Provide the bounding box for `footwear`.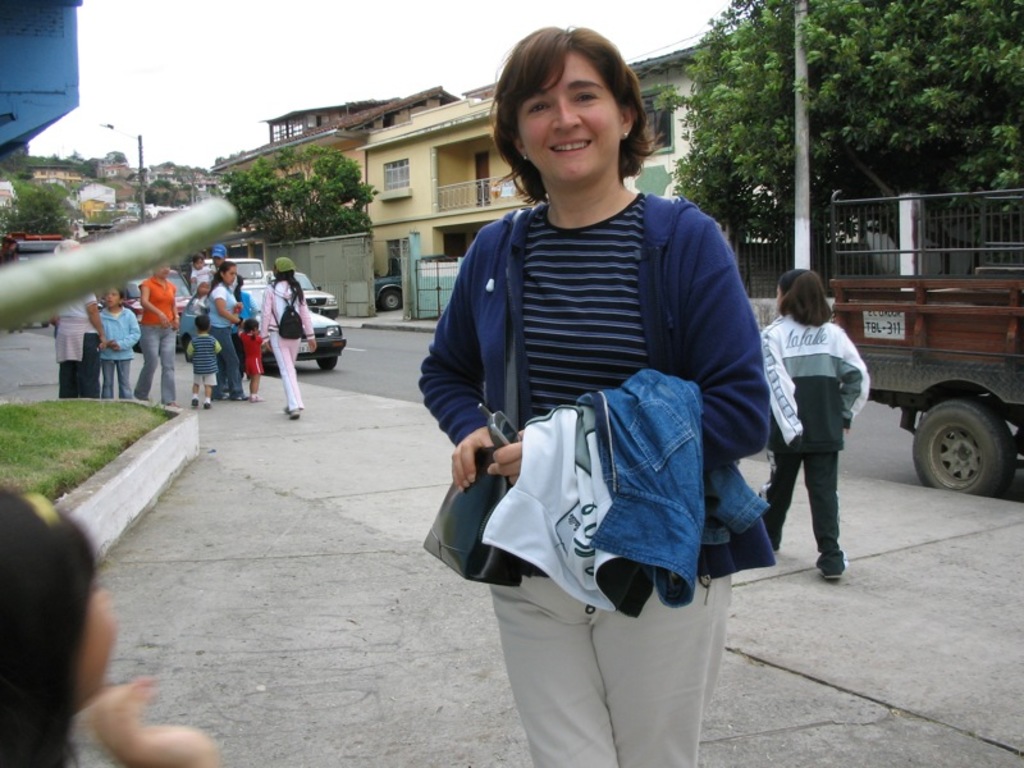
region(287, 411, 298, 417).
